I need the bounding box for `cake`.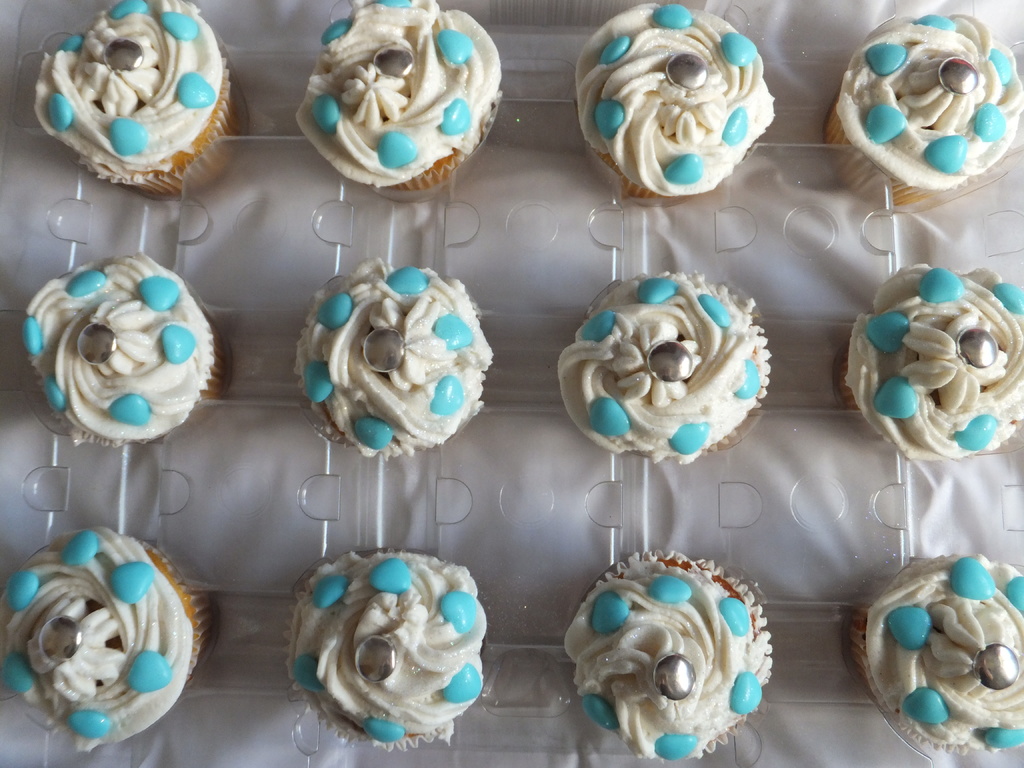
Here it is: locate(556, 273, 776, 464).
